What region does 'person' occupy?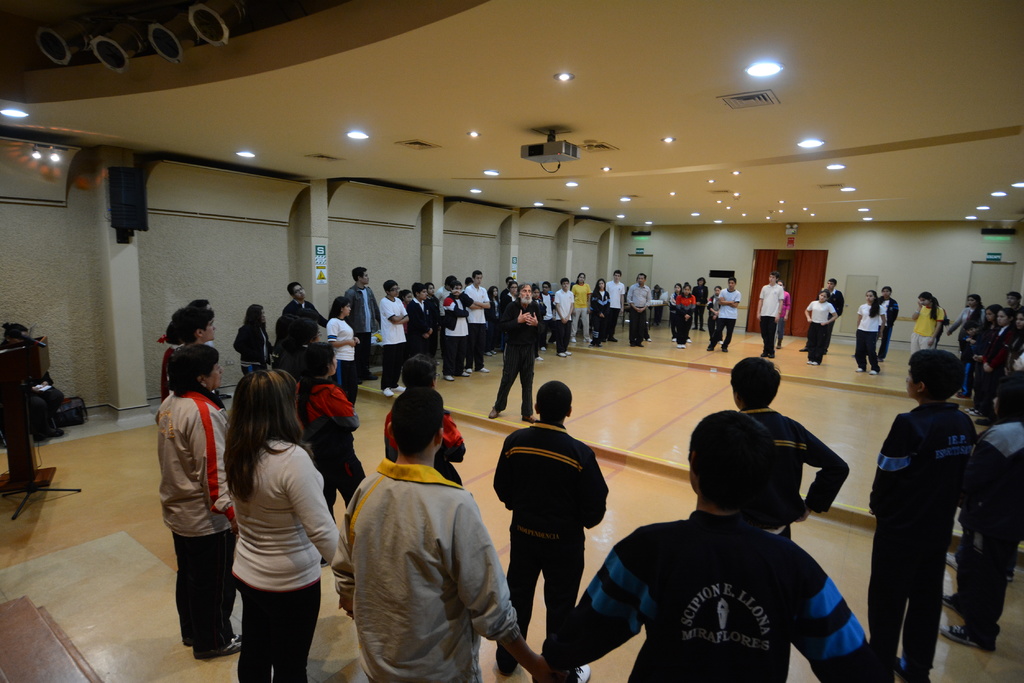
bbox=[535, 405, 905, 682].
